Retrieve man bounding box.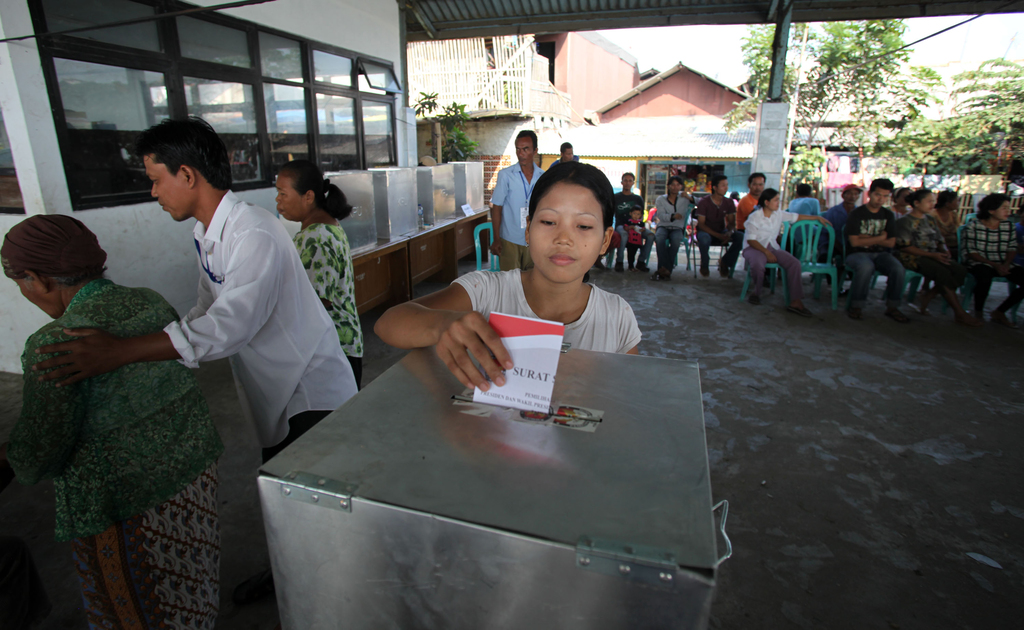
Bounding box: {"left": 548, "top": 141, "right": 580, "bottom": 169}.
